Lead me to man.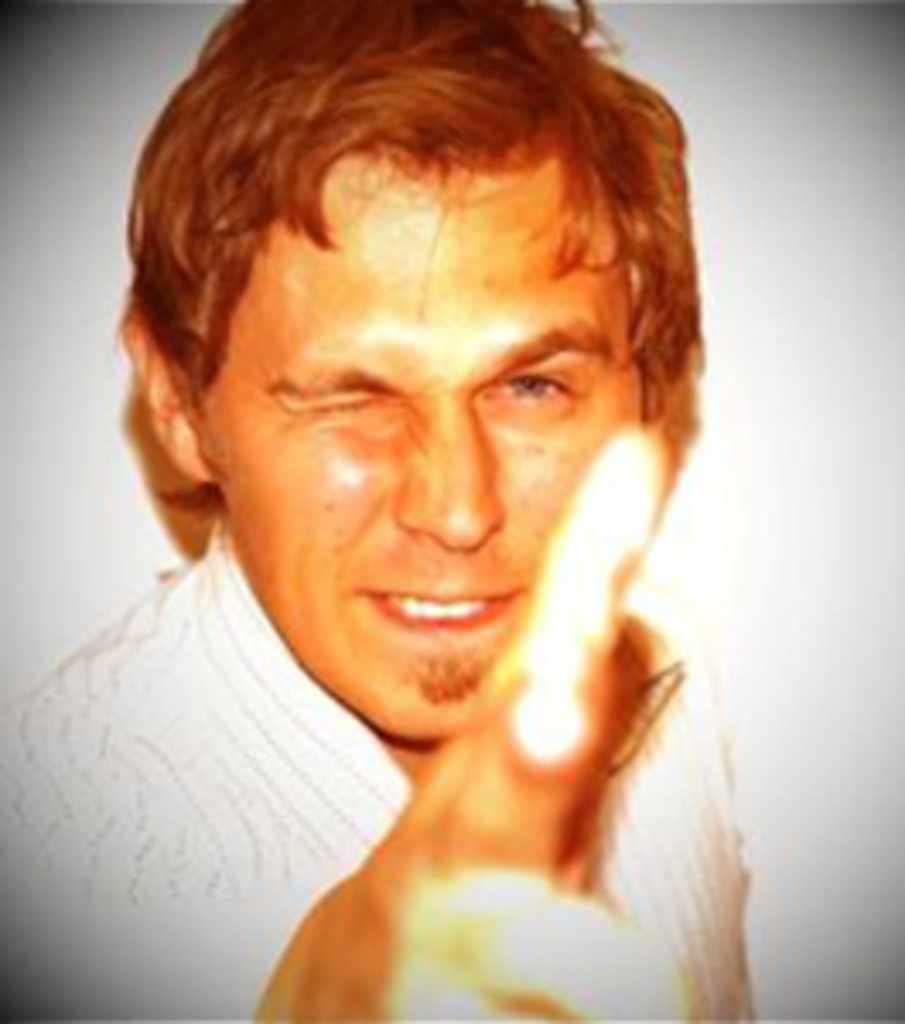
Lead to (x1=0, y1=0, x2=748, y2=1021).
